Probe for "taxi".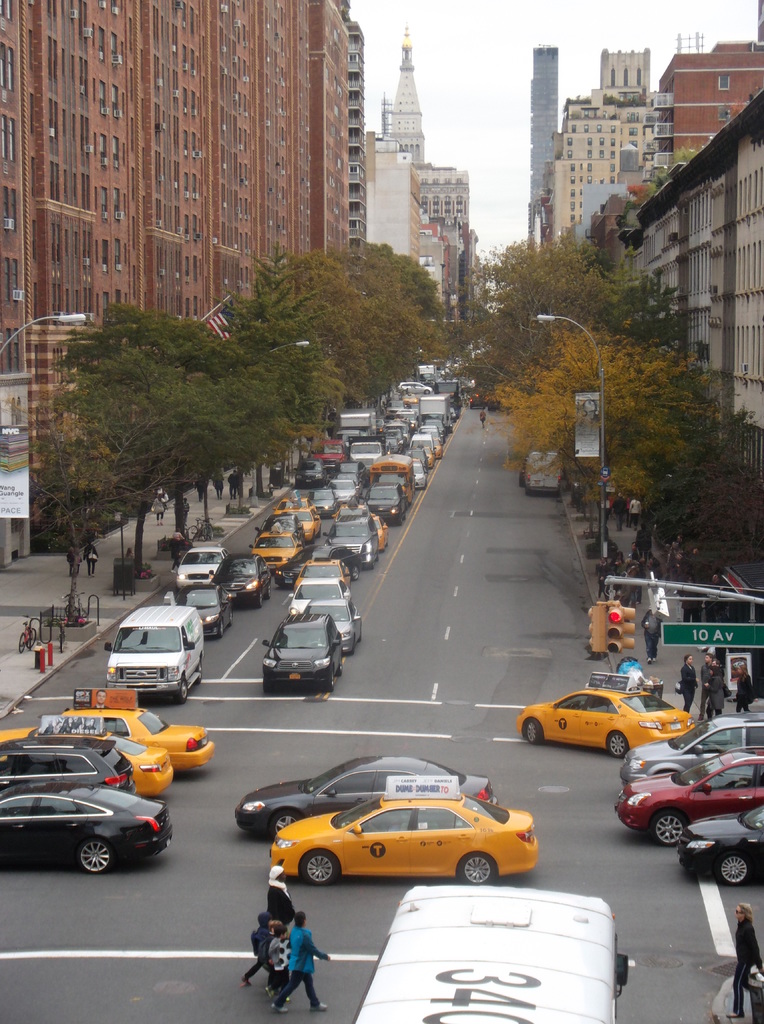
Probe result: {"x1": 294, "y1": 556, "x2": 351, "y2": 593}.
